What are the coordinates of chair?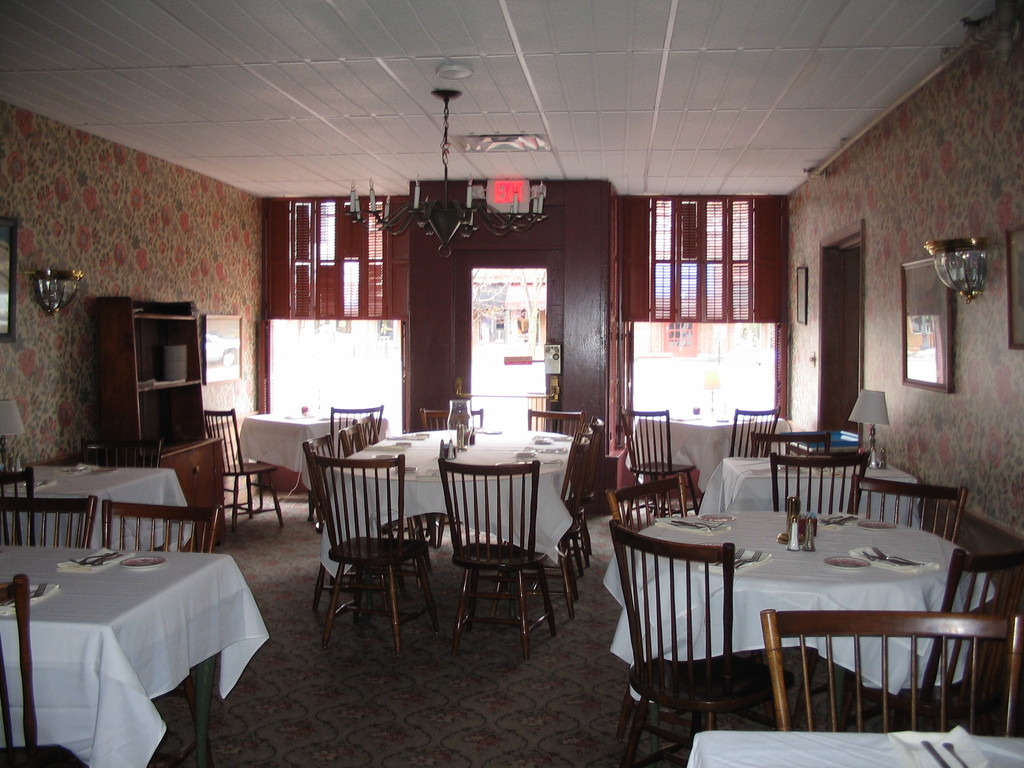
(x1=0, y1=497, x2=93, y2=553).
